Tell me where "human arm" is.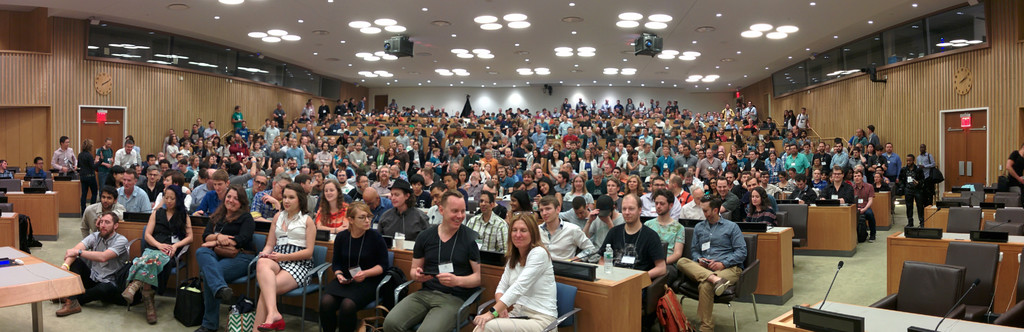
"human arm" is at (x1=1002, y1=149, x2=1023, y2=187).
